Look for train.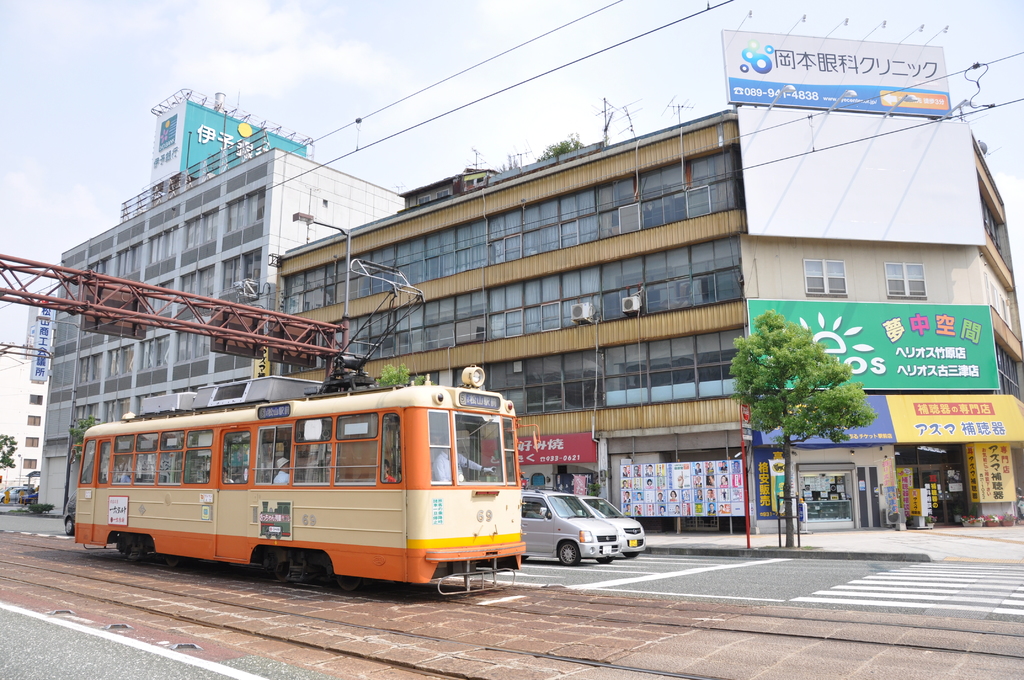
Found: x1=76 y1=269 x2=525 y2=602.
